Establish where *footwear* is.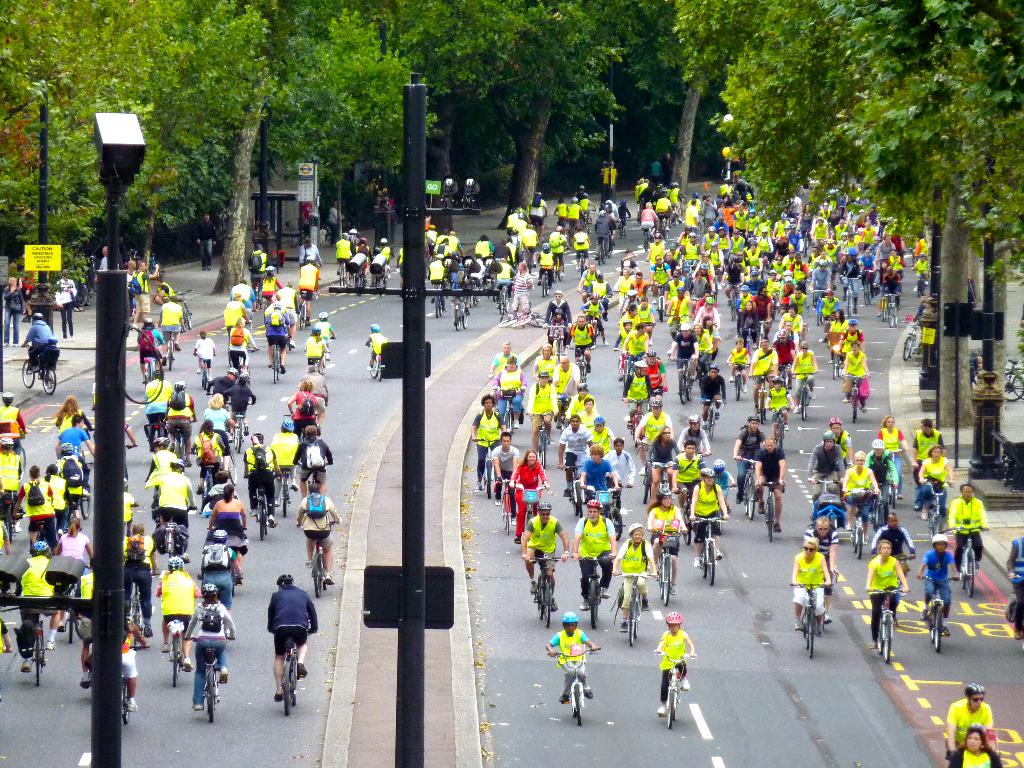
Established at BBox(795, 618, 804, 628).
